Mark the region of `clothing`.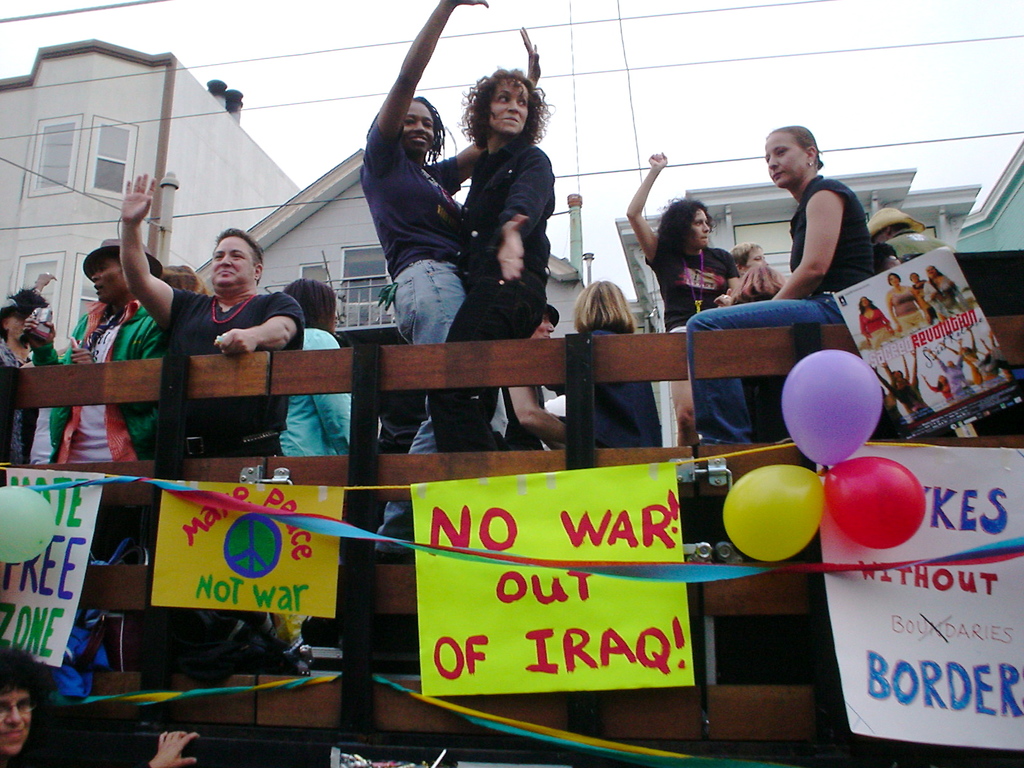
Region: [284, 330, 351, 461].
